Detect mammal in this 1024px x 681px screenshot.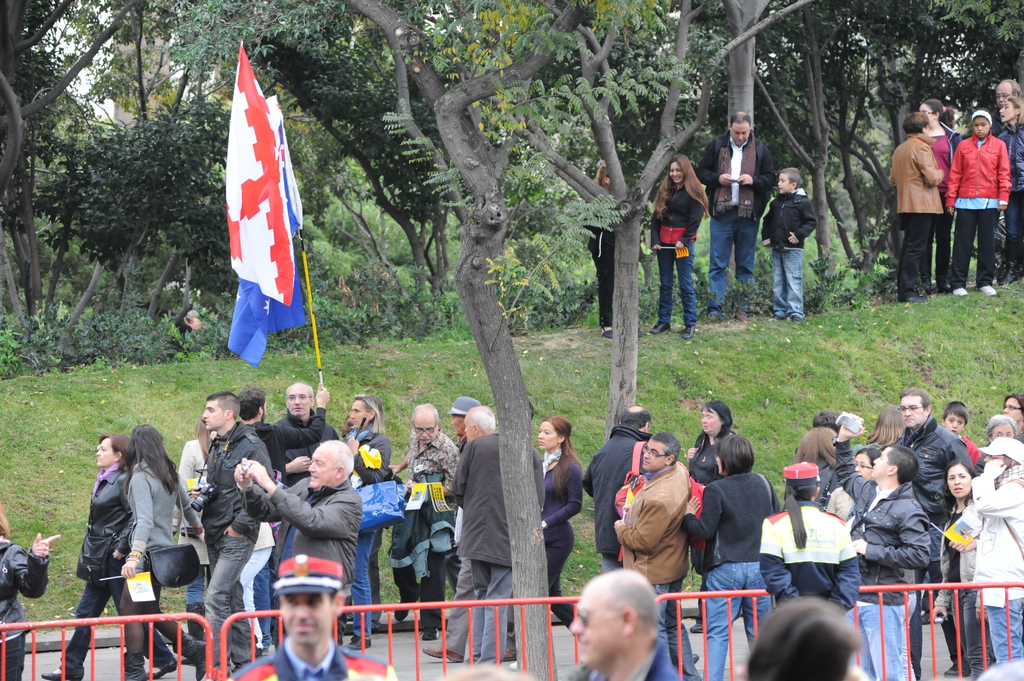
Detection: box=[758, 459, 858, 609].
